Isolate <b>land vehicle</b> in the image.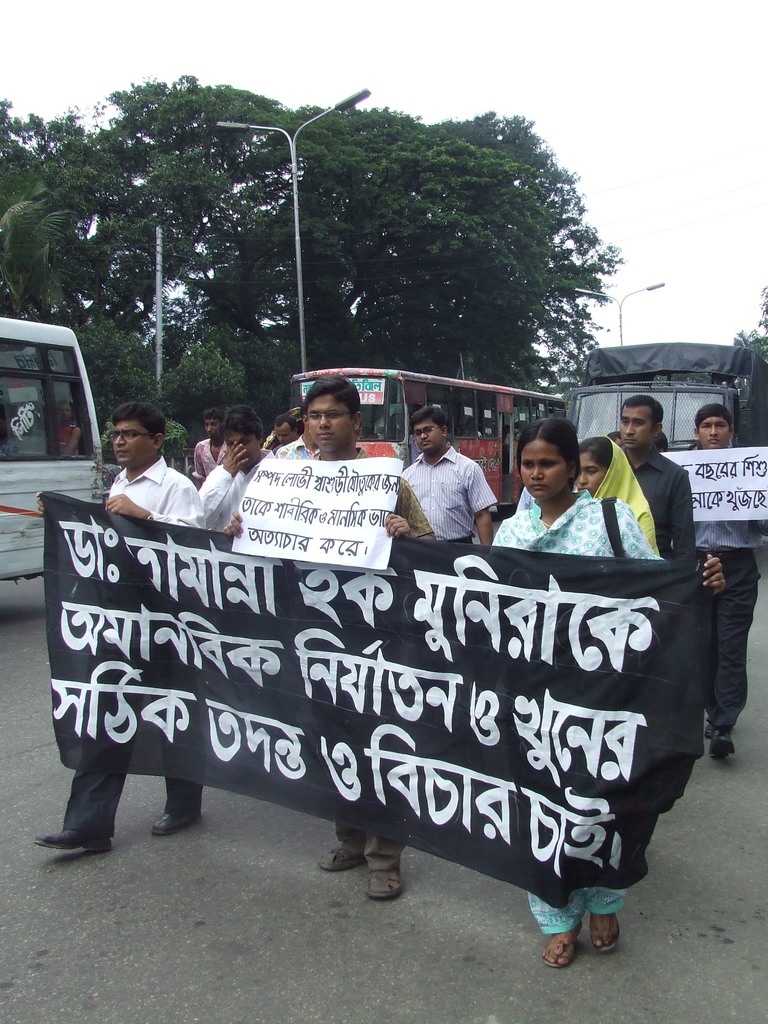
Isolated region: 0/314/106/578.
